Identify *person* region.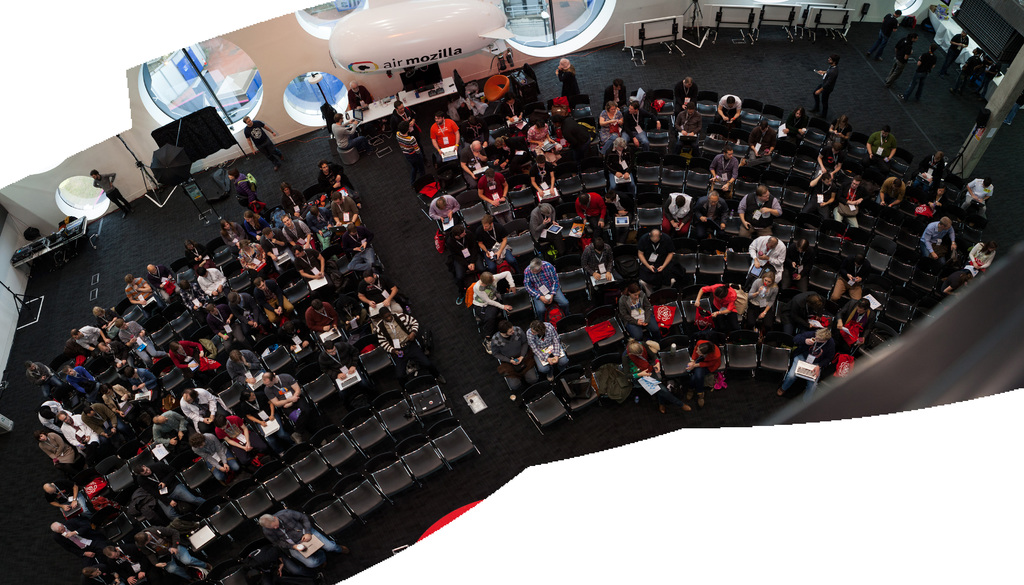
Region: detection(392, 101, 423, 146).
